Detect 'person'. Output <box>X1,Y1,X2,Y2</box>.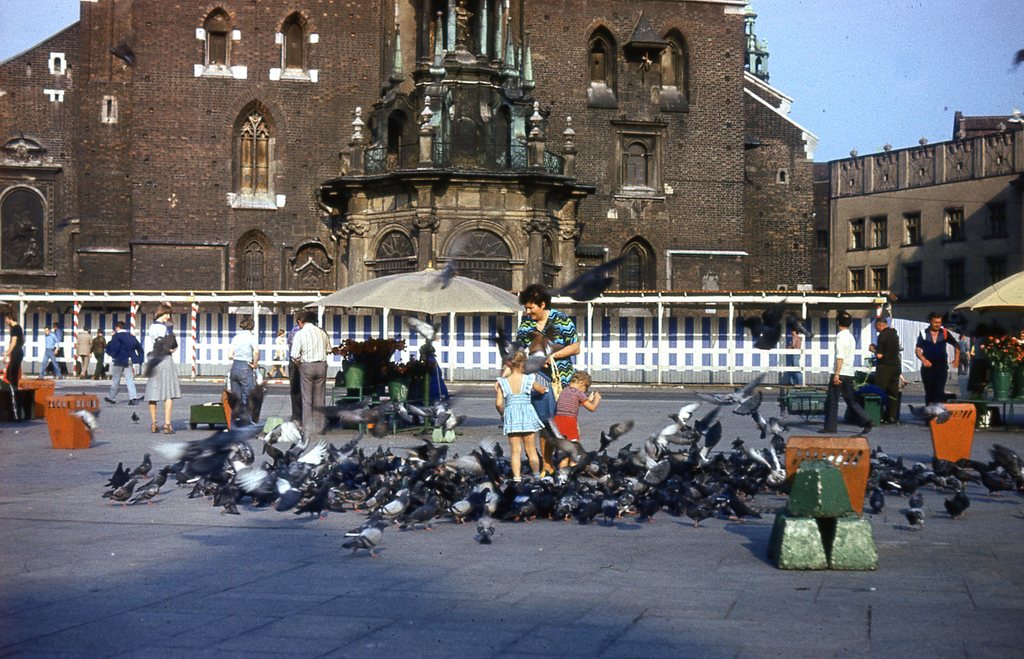
<box>493,351,547,480</box>.
